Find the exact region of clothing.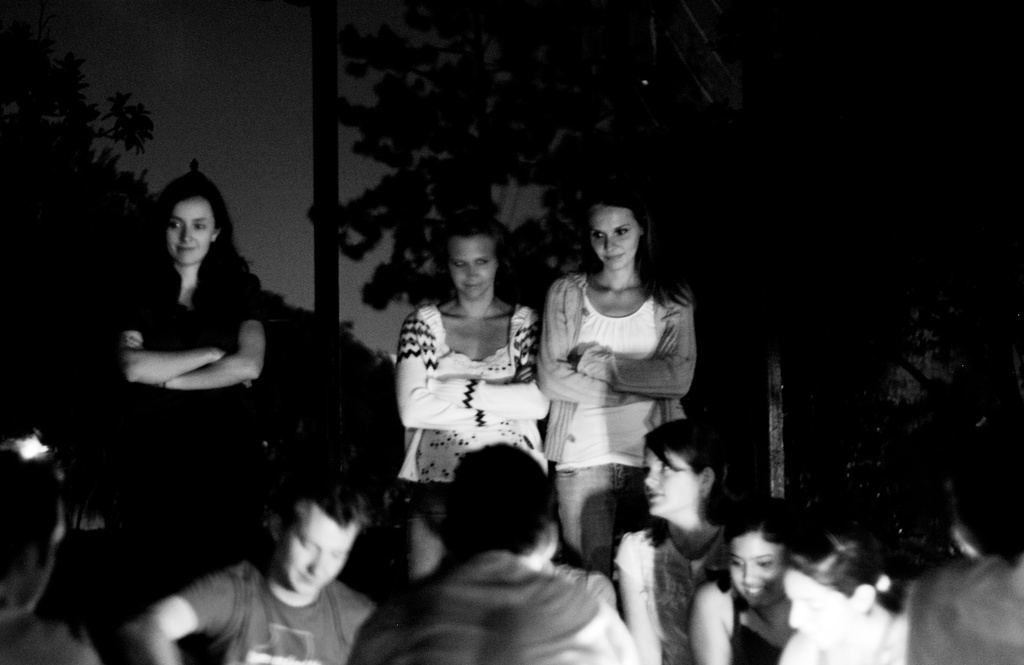
Exact region: [left=4, top=600, right=132, bottom=664].
